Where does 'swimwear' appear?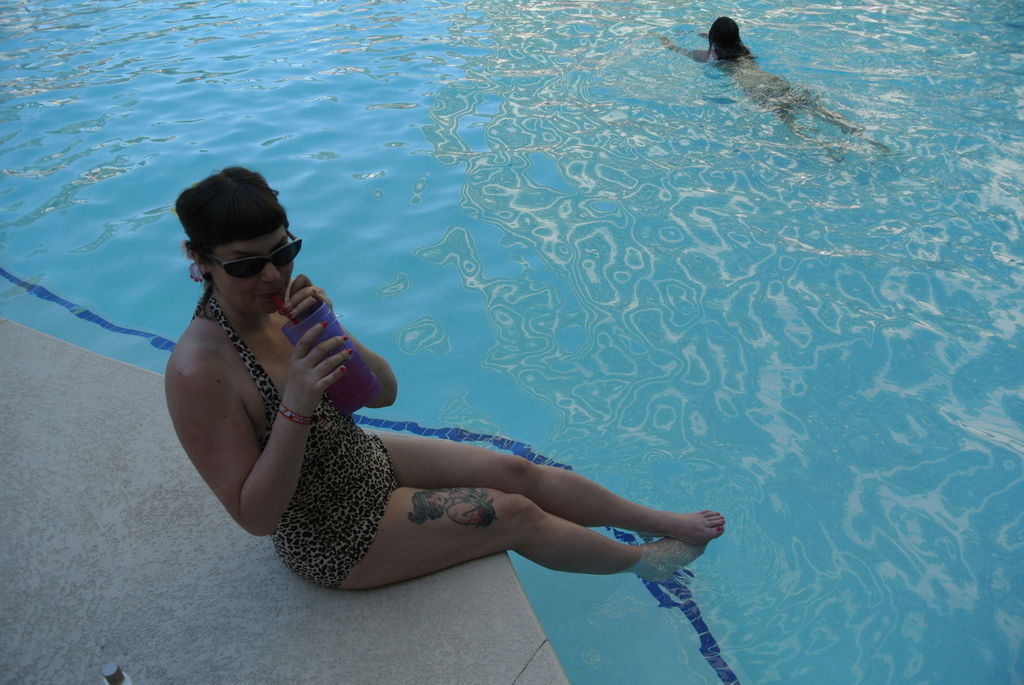
Appears at 191, 292, 404, 589.
